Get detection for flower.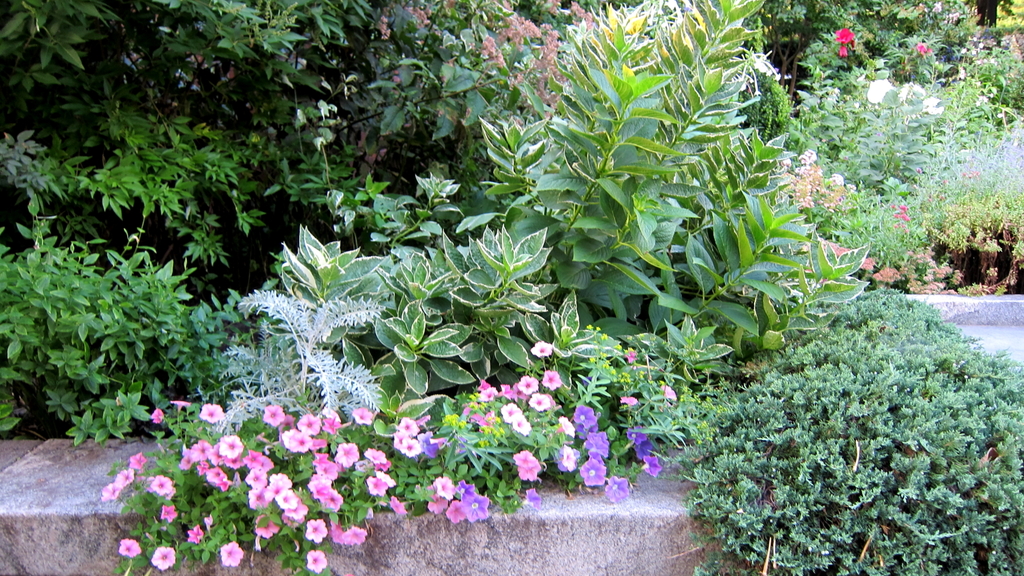
Detection: [left=202, top=404, right=220, bottom=421].
